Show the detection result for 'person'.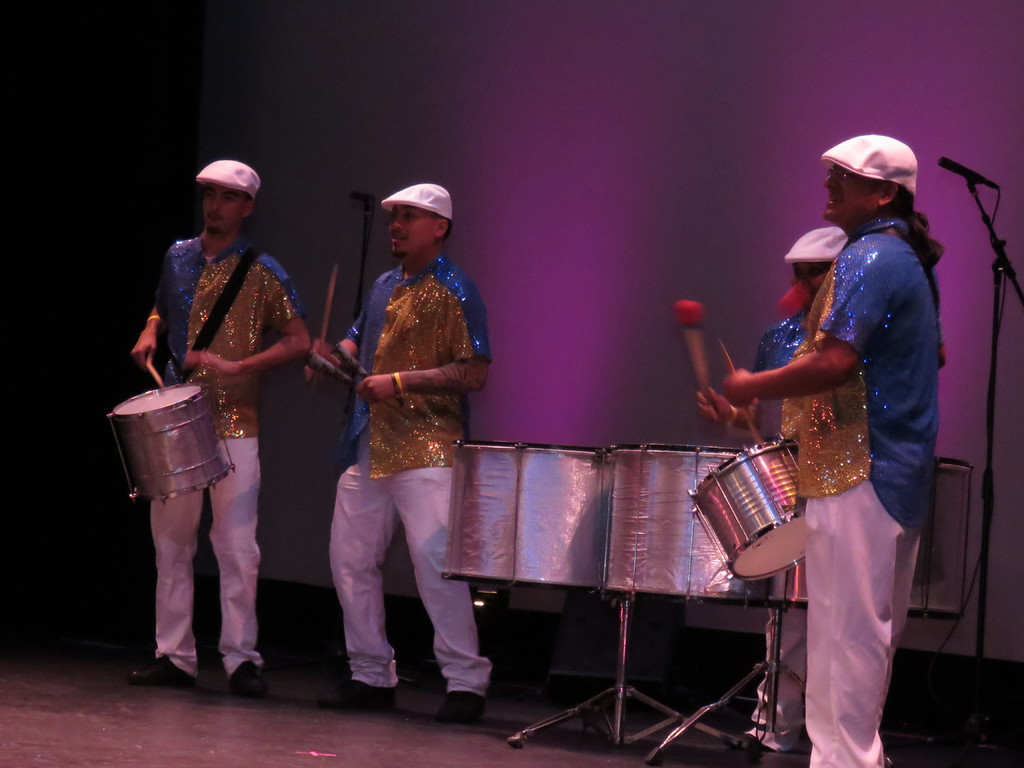
bbox=(285, 177, 497, 735).
